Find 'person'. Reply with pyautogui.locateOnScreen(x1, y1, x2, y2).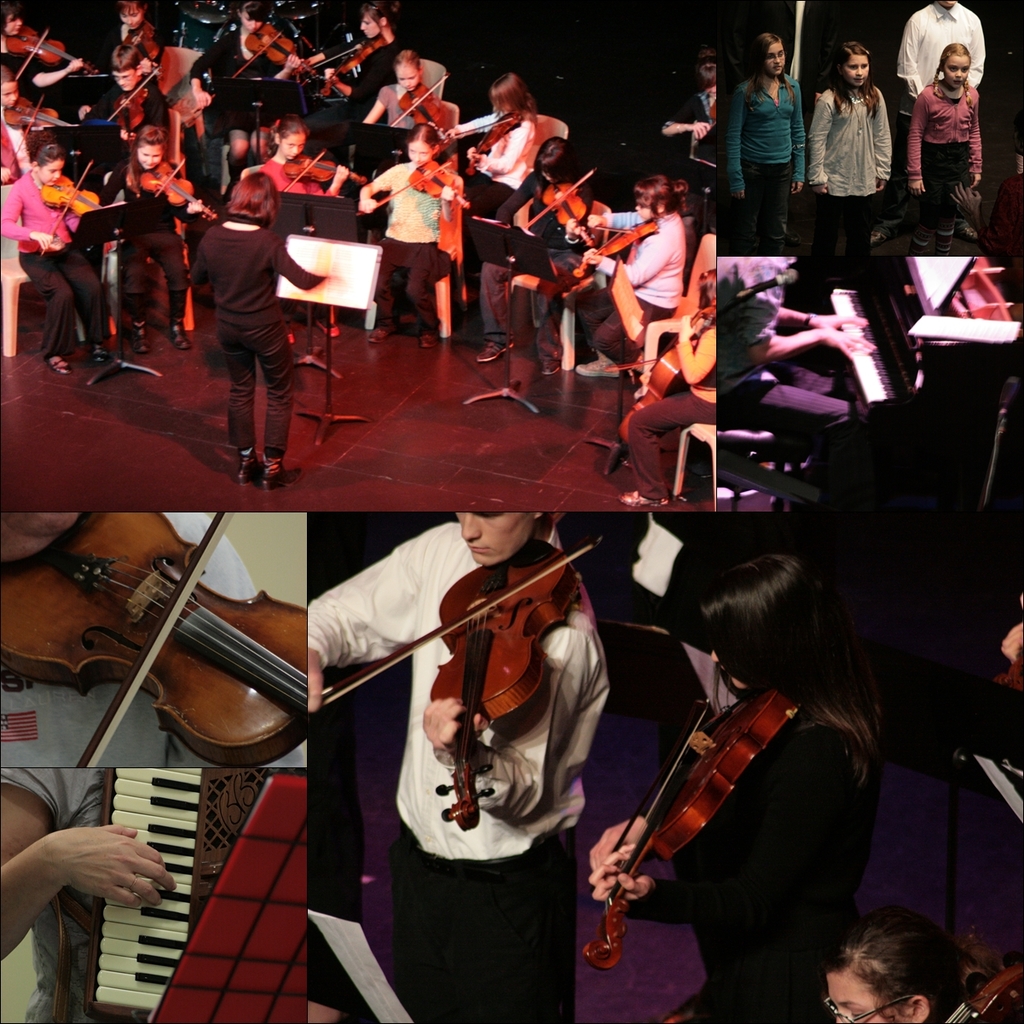
pyautogui.locateOnScreen(309, 512, 614, 1019).
